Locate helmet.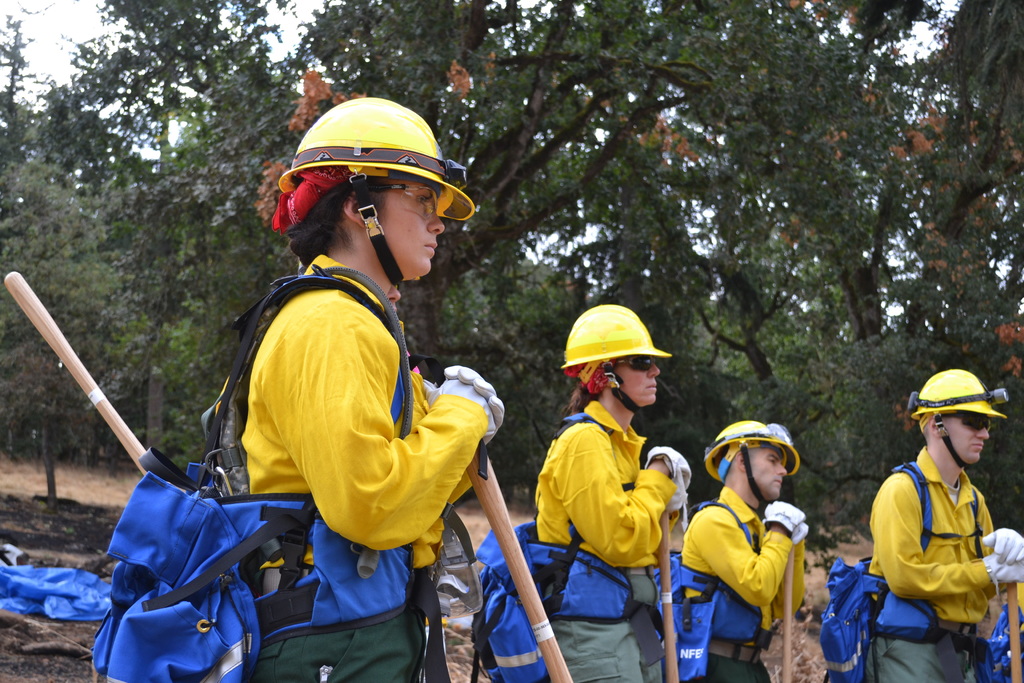
Bounding box: Rect(279, 100, 469, 293).
